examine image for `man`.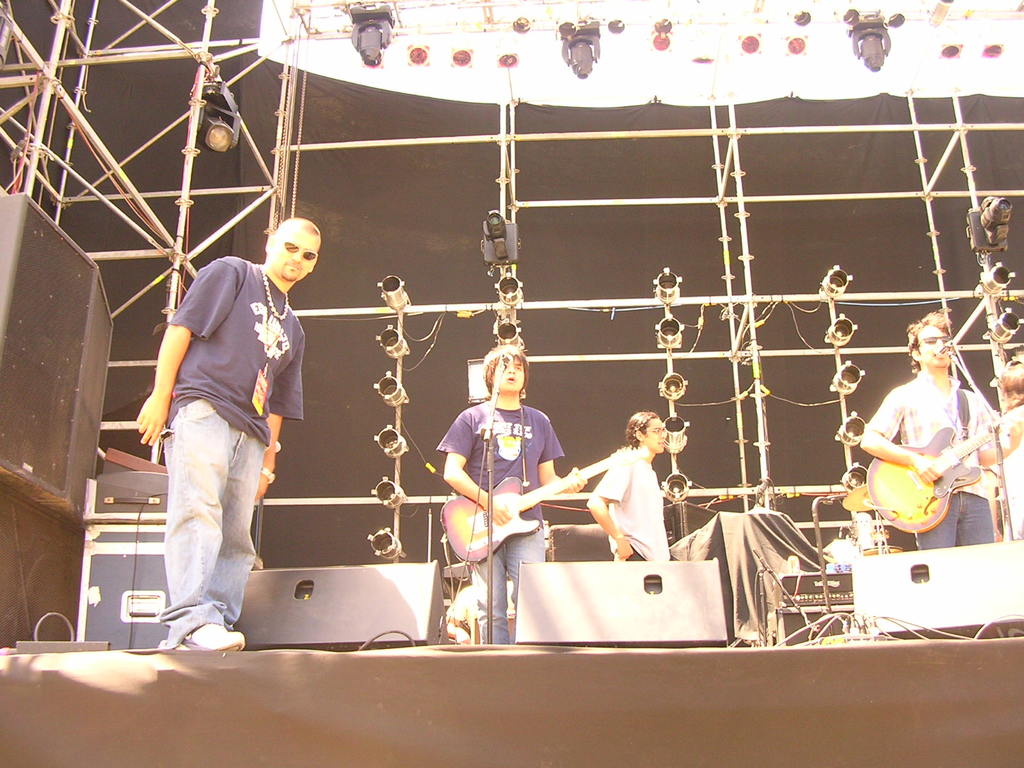
Examination result: x1=134, y1=223, x2=312, y2=648.
